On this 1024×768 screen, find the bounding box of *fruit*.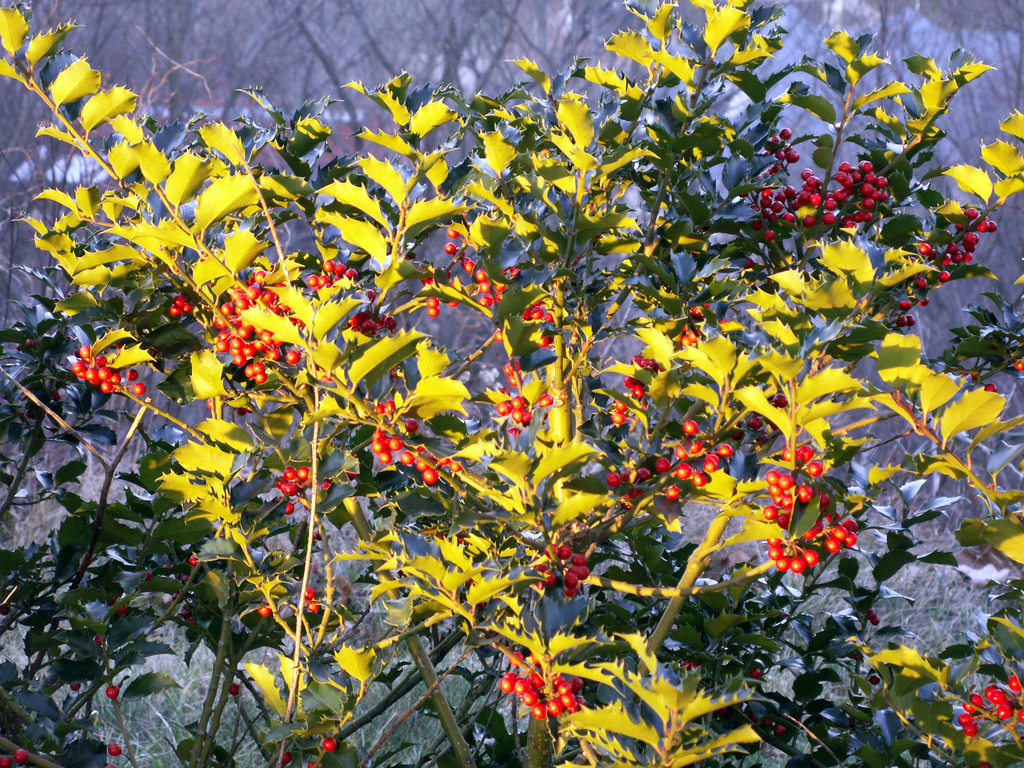
Bounding box: x1=676 y1=330 x2=692 y2=348.
